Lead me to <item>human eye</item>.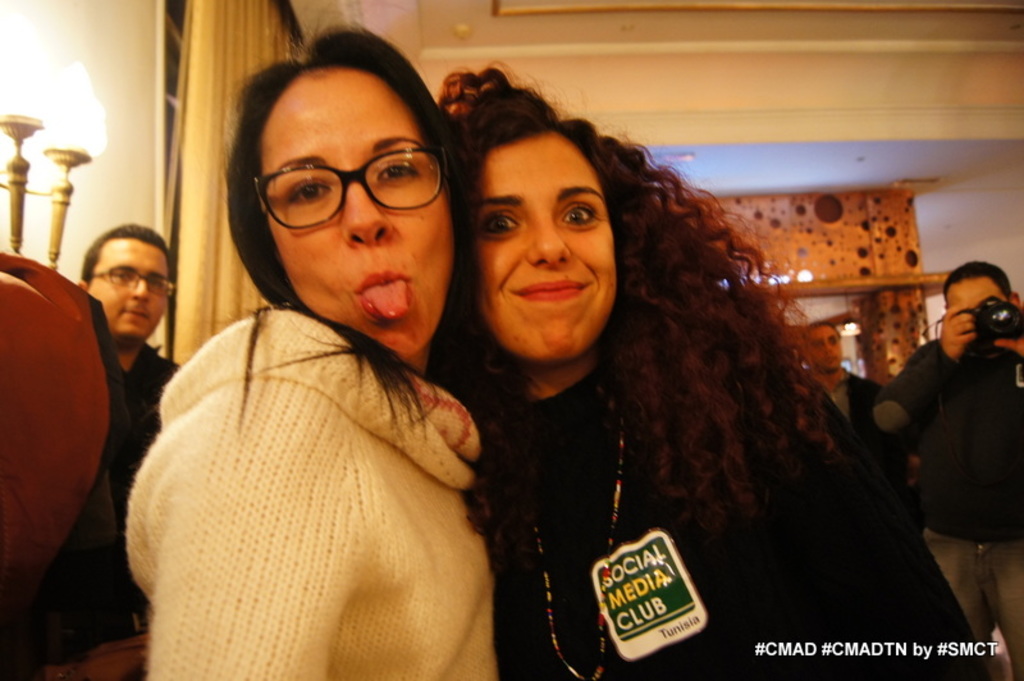
Lead to [left=477, top=204, right=520, bottom=243].
